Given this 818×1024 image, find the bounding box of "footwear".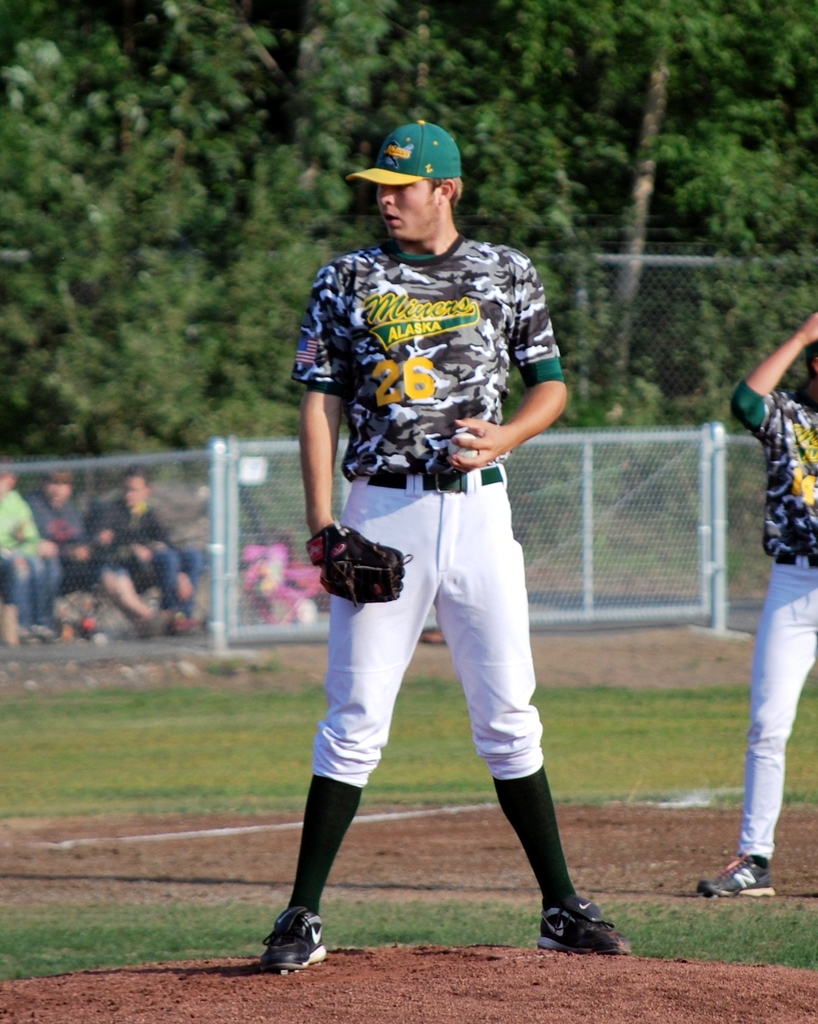
(534, 895, 632, 952).
